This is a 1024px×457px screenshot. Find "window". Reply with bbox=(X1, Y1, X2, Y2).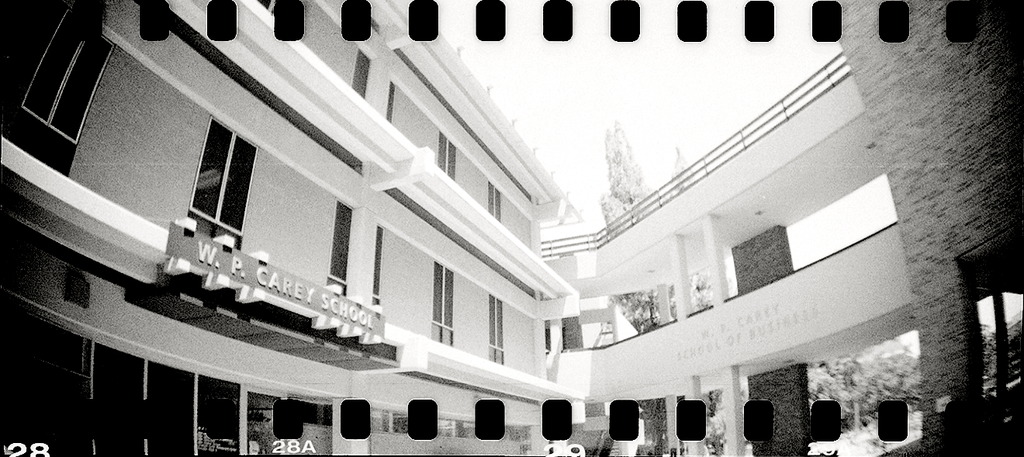
bbox=(433, 264, 451, 329).
